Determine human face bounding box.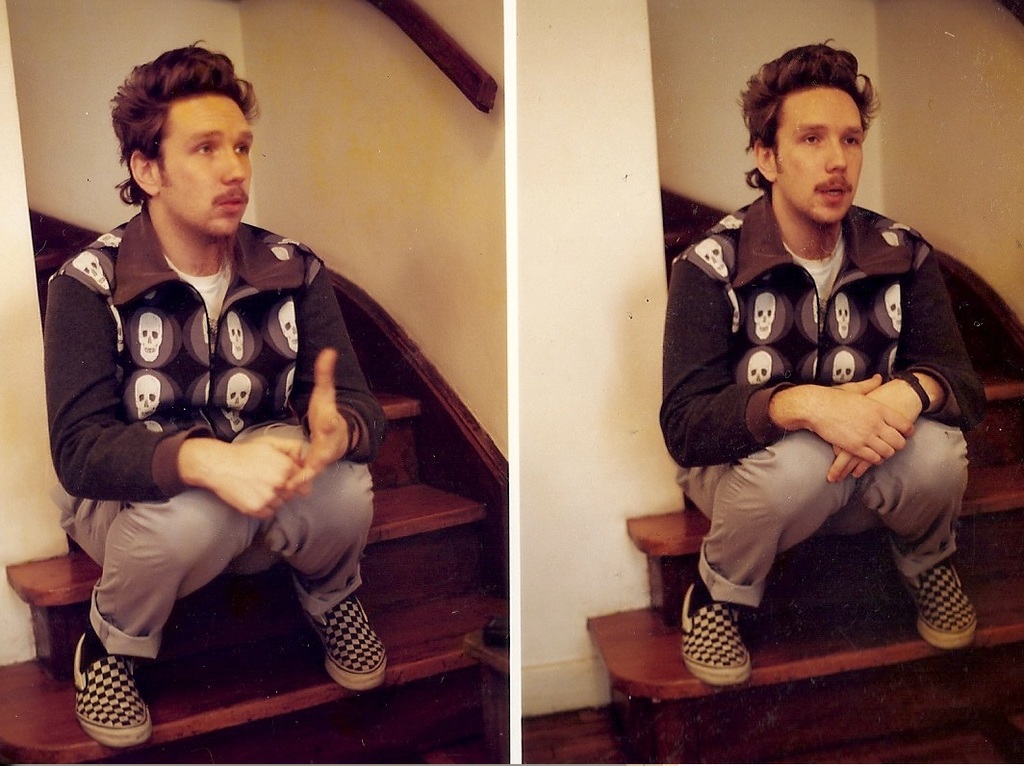
Determined: [left=776, top=86, right=866, bottom=223].
